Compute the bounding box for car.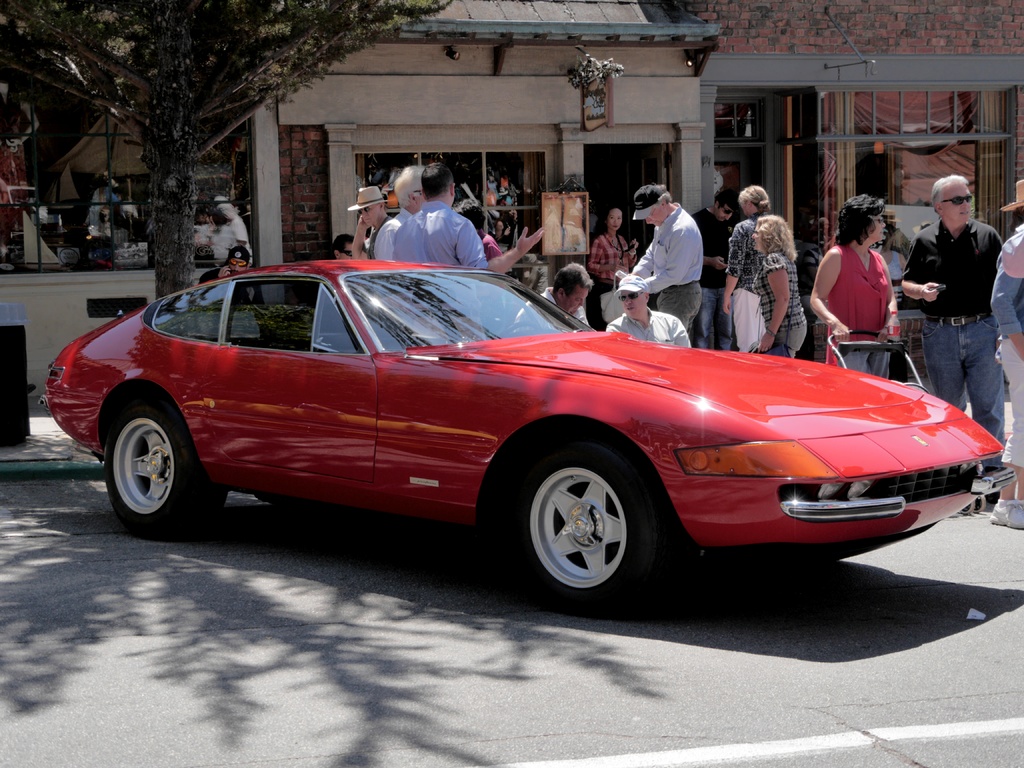
[54,258,1007,616].
